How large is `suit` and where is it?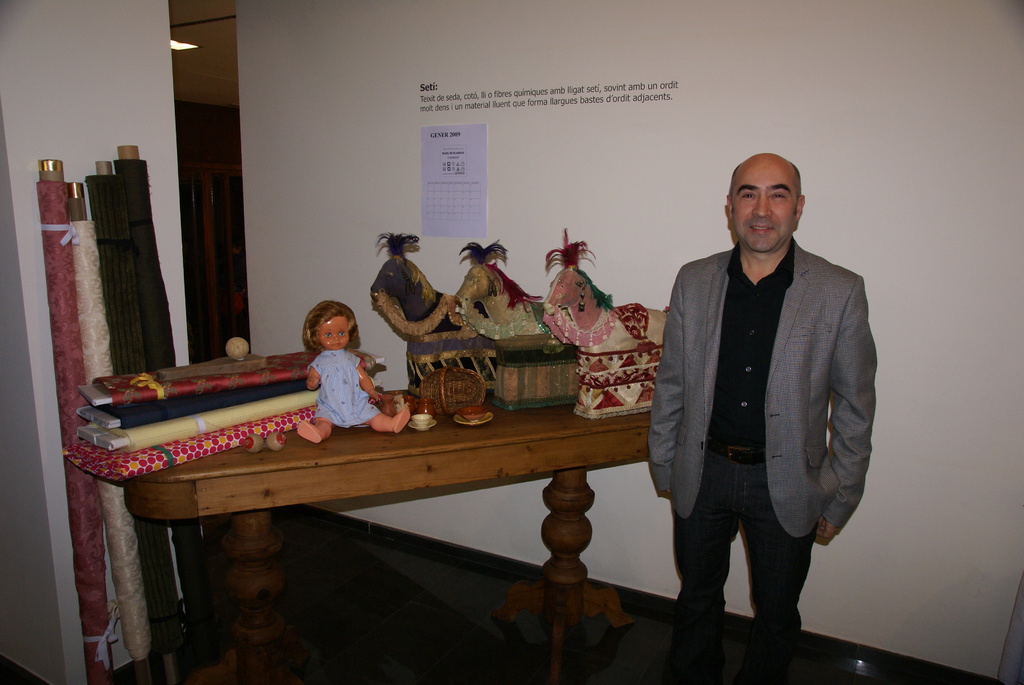
Bounding box: {"left": 663, "top": 207, "right": 866, "bottom": 613}.
